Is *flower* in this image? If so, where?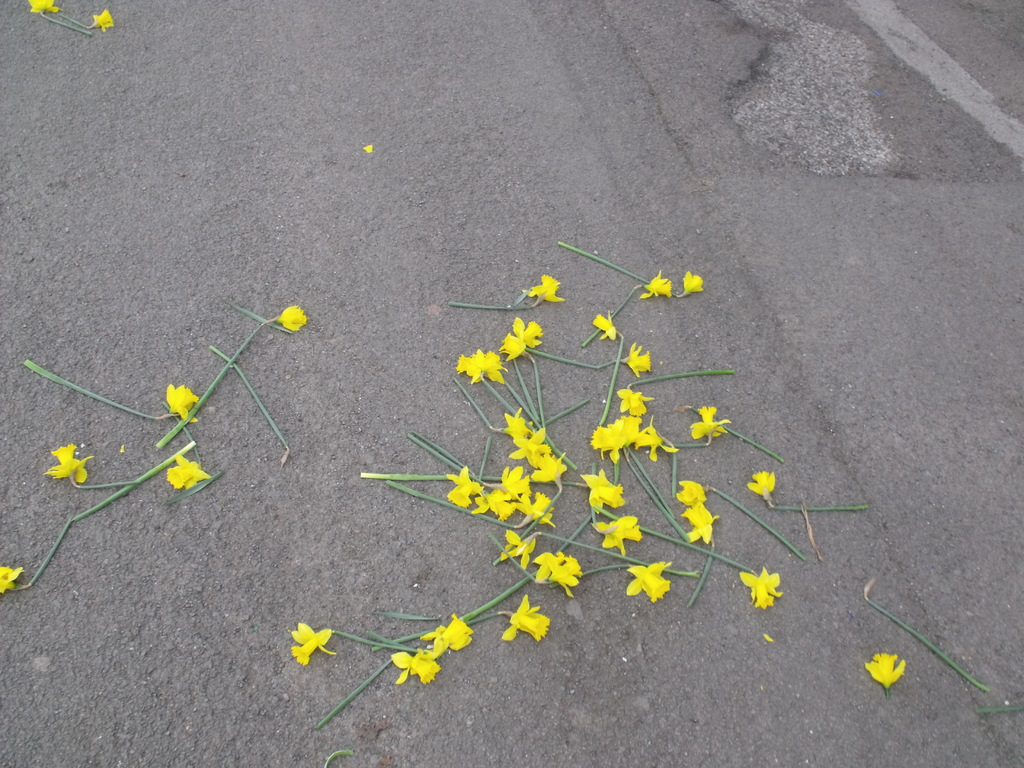
Yes, at 590 310 623 339.
